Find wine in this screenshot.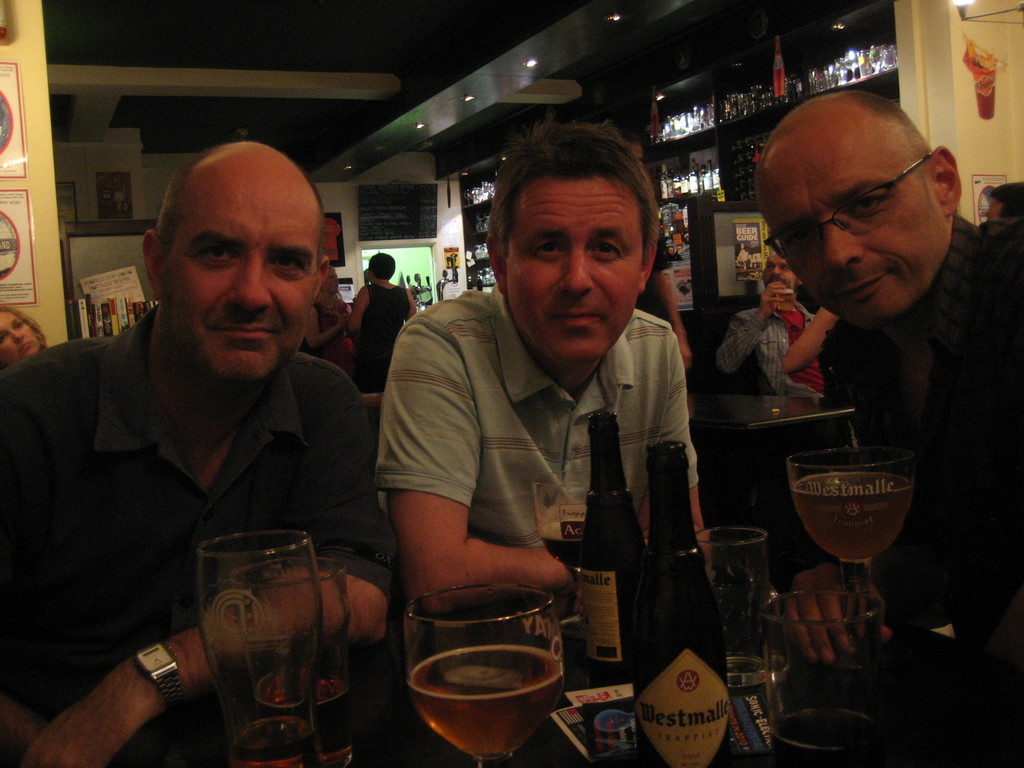
The bounding box for wine is Rect(779, 288, 796, 303).
